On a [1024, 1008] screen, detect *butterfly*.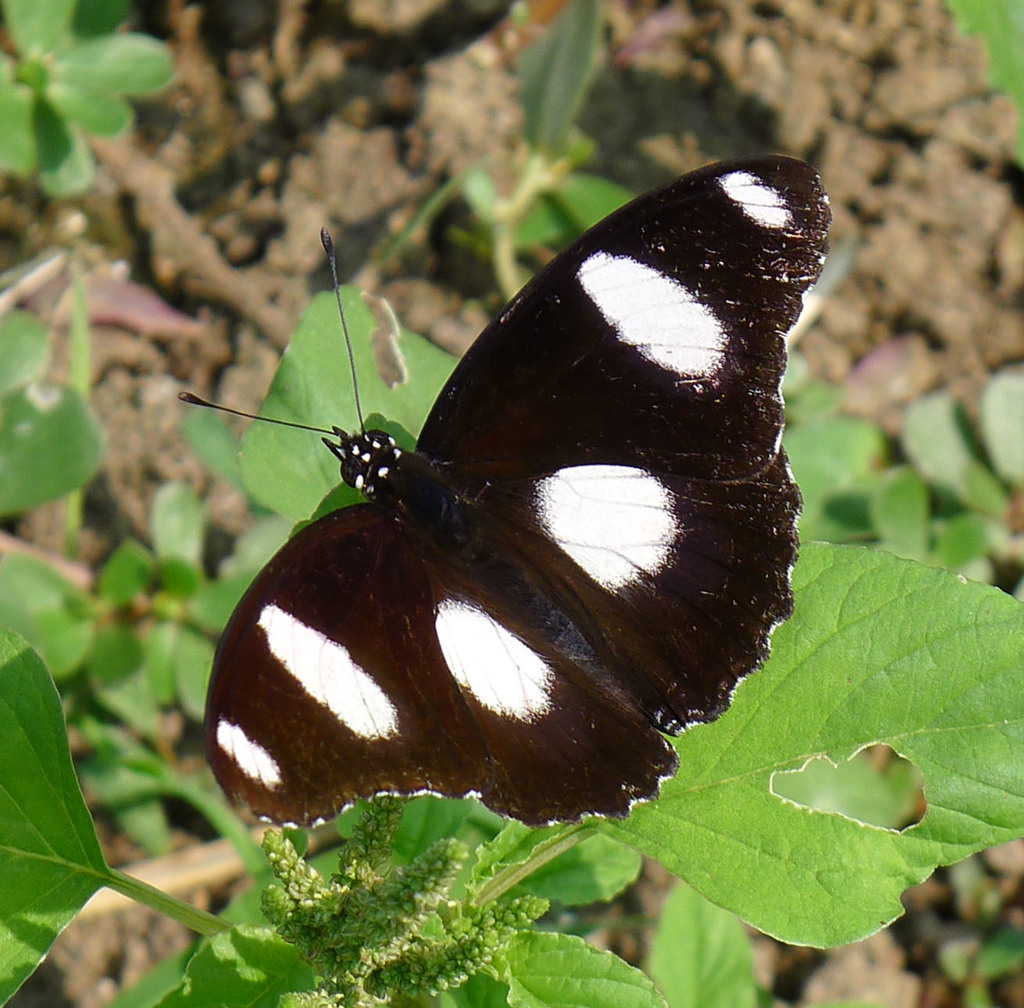
<box>200,152,829,833</box>.
